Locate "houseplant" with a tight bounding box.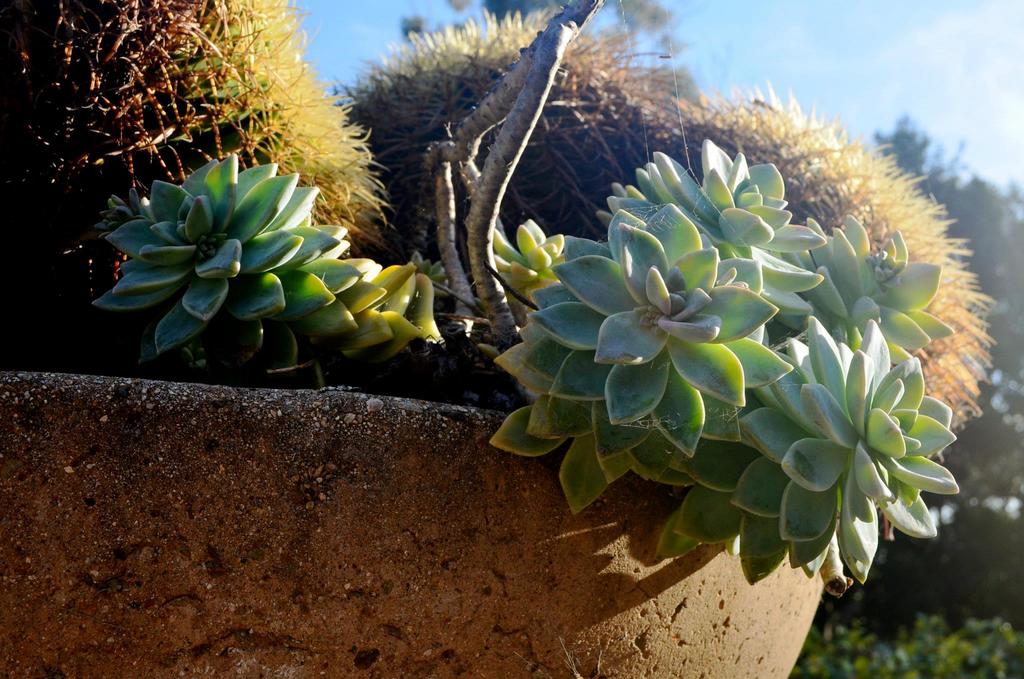
x1=0, y1=0, x2=957, y2=678.
